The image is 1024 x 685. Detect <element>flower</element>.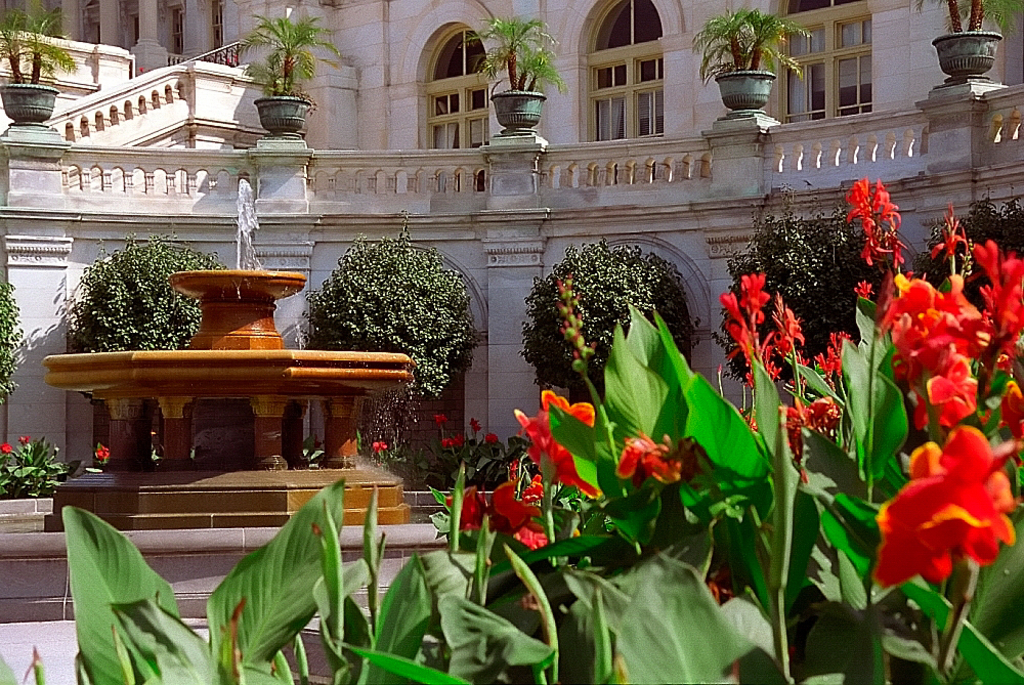
Detection: 96 446 108 461.
